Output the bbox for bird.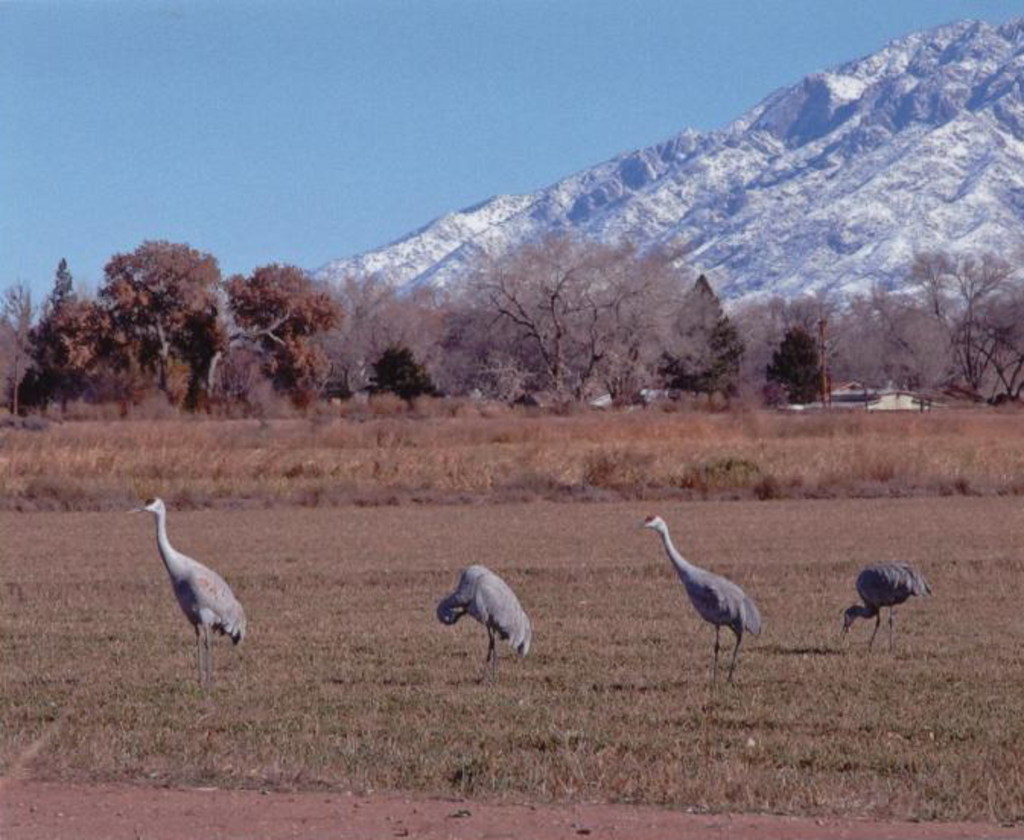
644,513,759,689.
